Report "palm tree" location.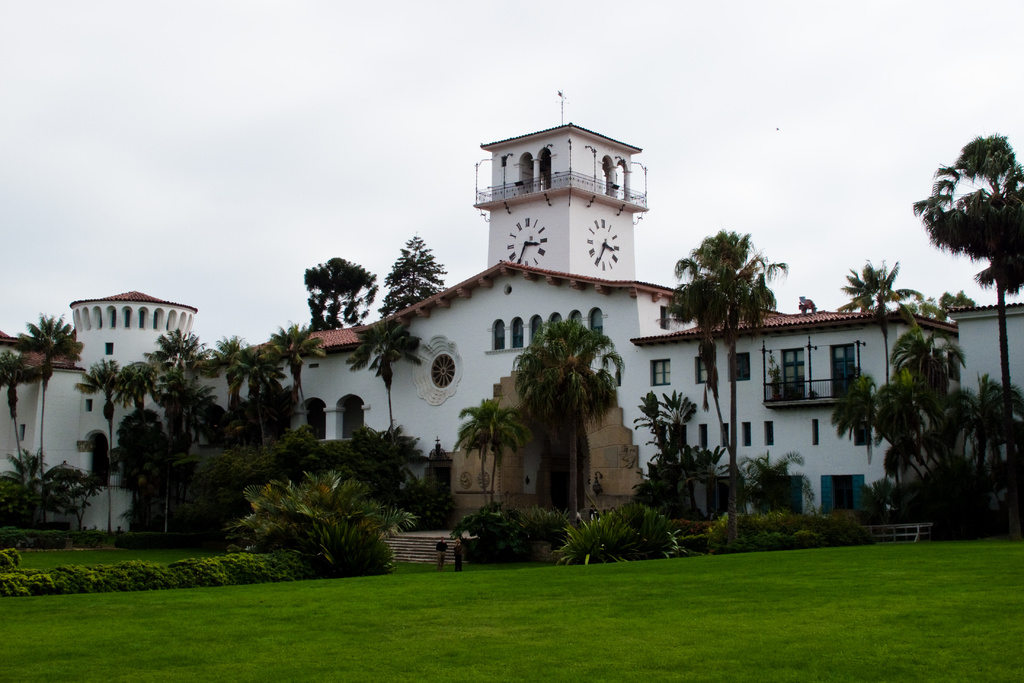
Report: rect(10, 309, 83, 377).
